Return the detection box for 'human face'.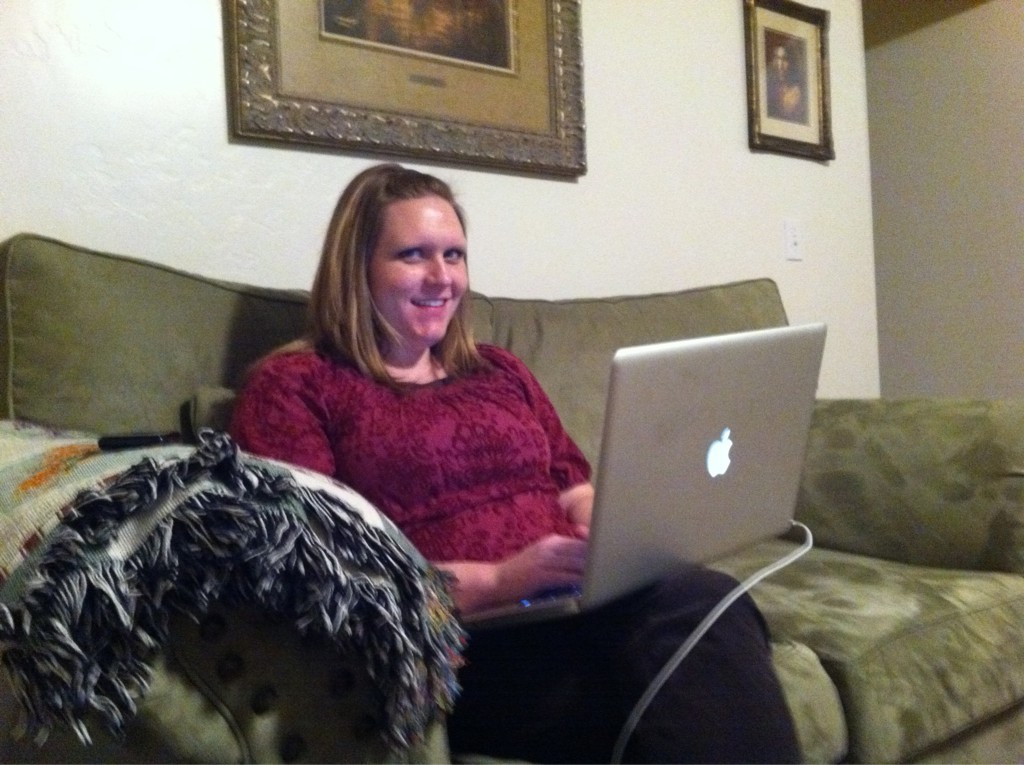
l=365, t=201, r=468, b=345.
